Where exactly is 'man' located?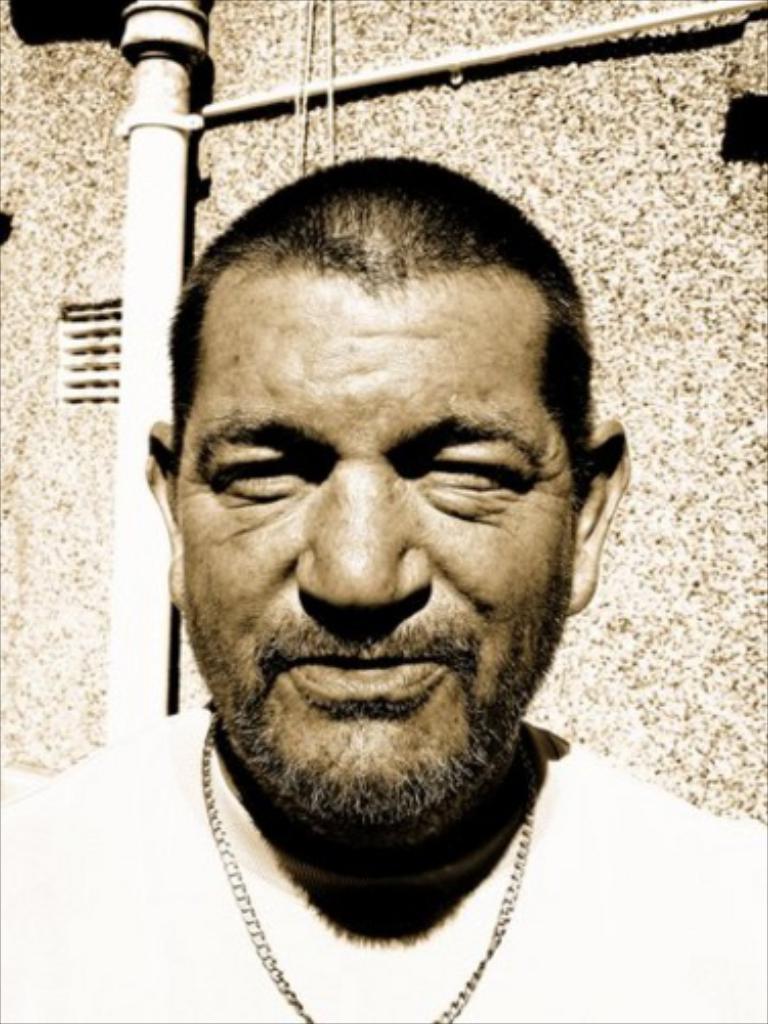
Its bounding box is region(0, 160, 766, 1022).
